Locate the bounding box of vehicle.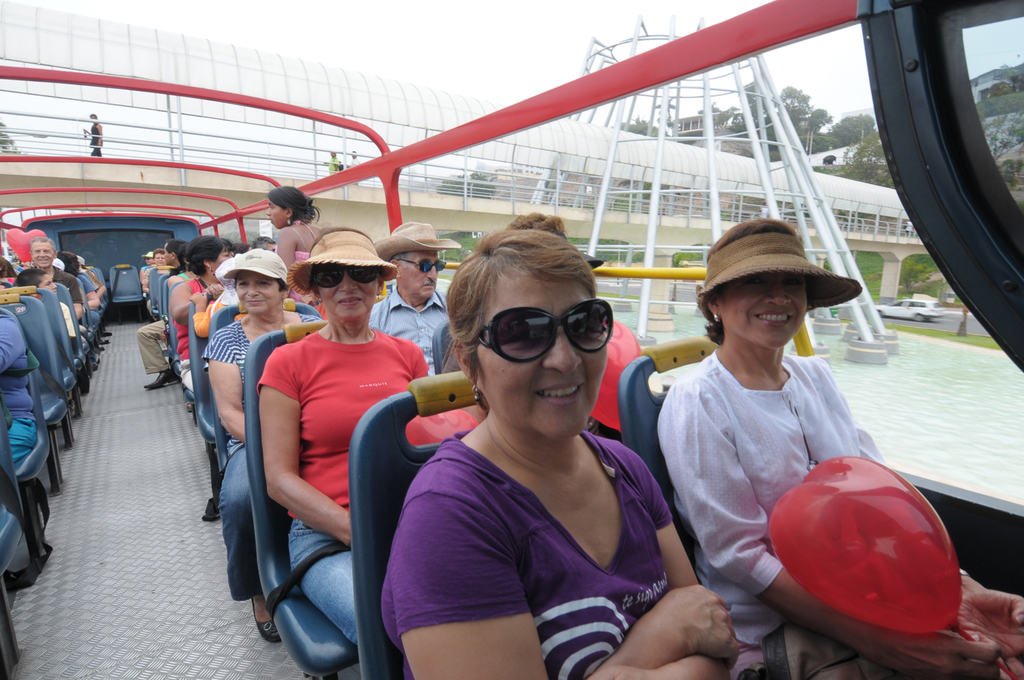
Bounding box: Rect(874, 293, 946, 322).
